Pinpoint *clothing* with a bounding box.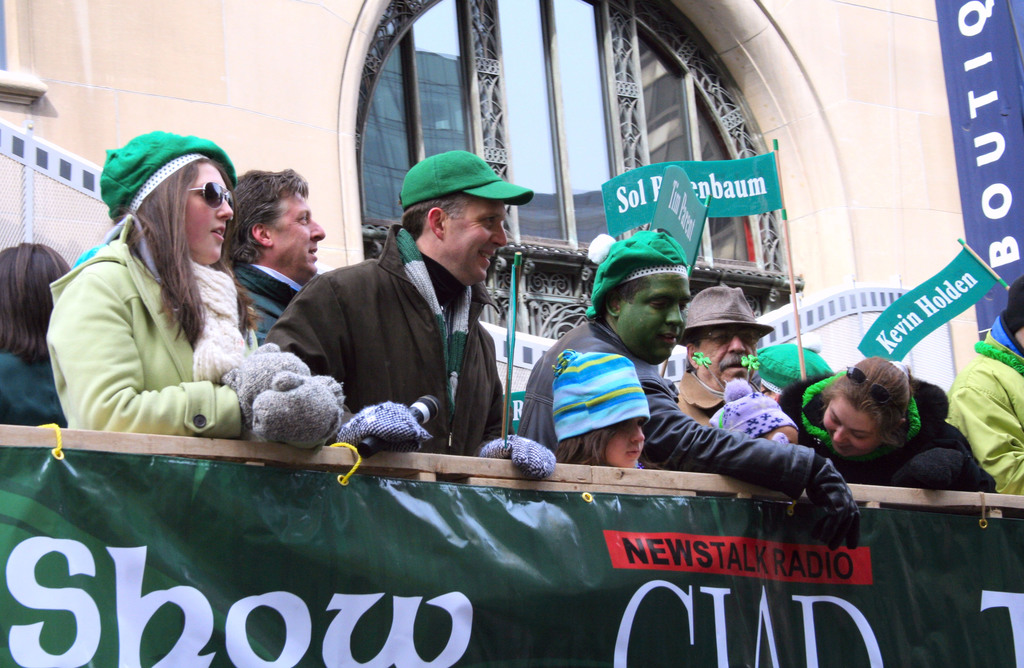
bbox=(230, 257, 303, 345).
